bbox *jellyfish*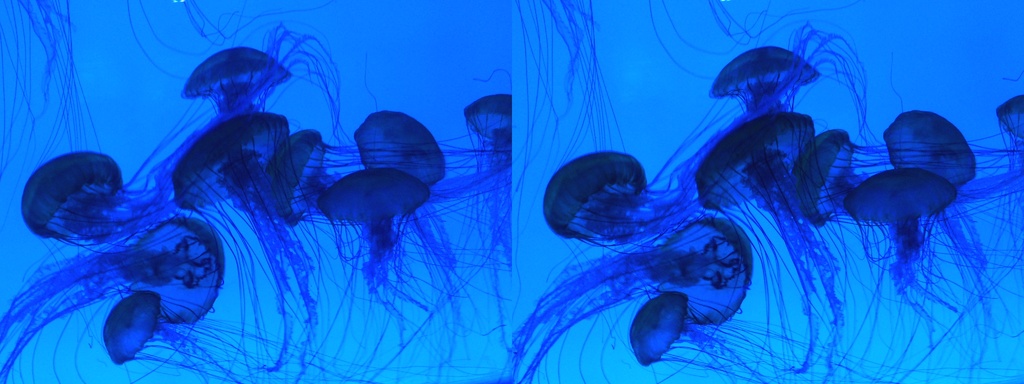
[x1=180, y1=46, x2=295, y2=115]
